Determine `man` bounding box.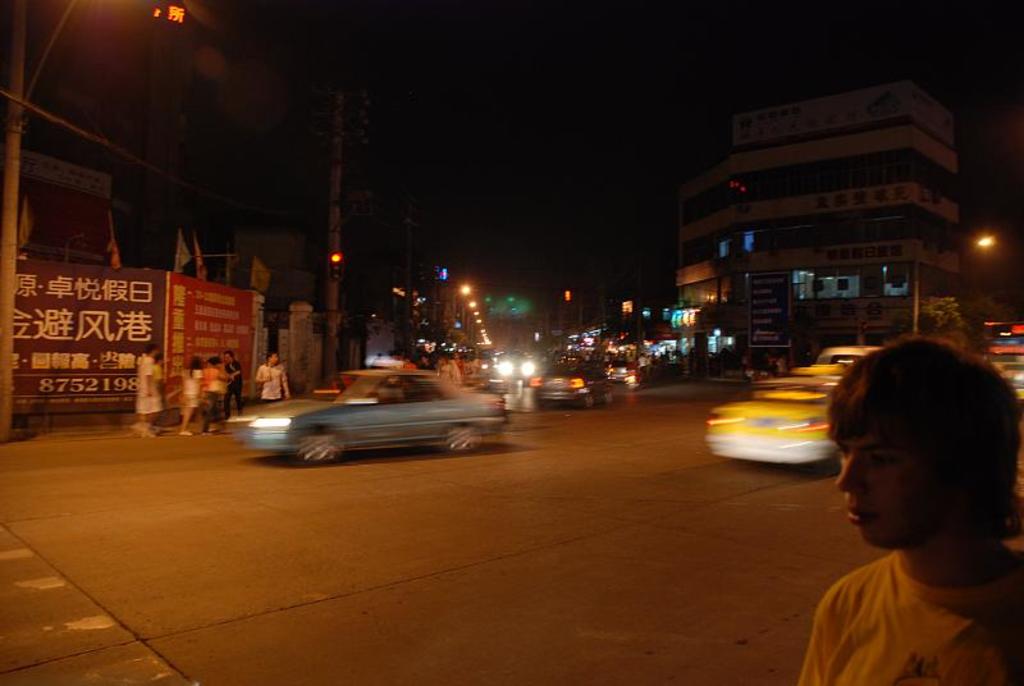
Determined: [252,346,302,404].
